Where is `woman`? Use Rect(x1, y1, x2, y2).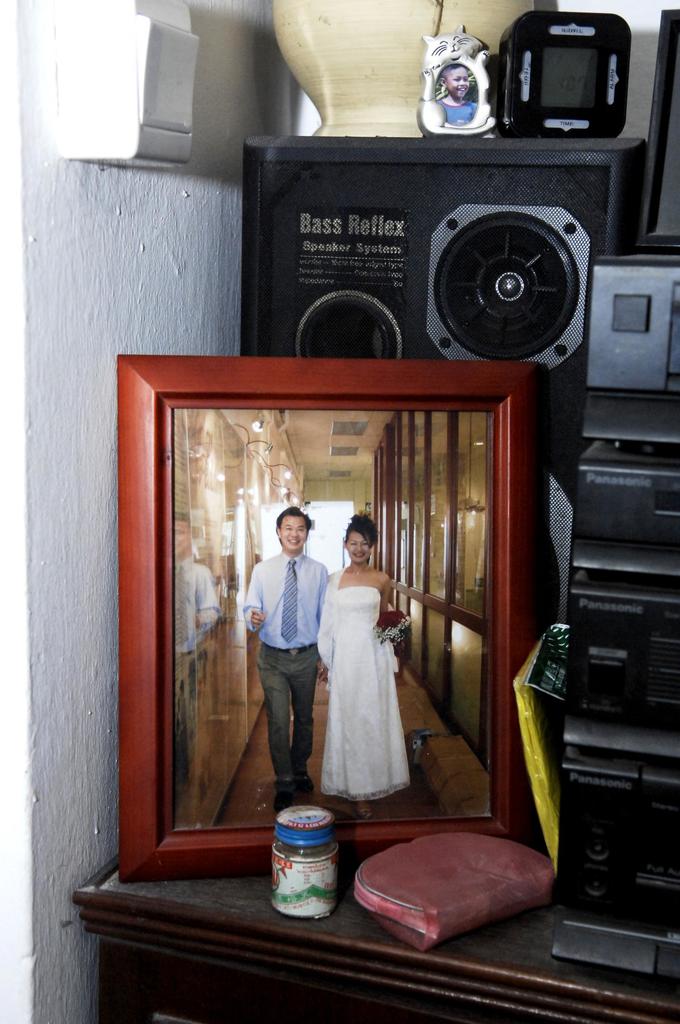
Rect(316, 522, 420, 840).
